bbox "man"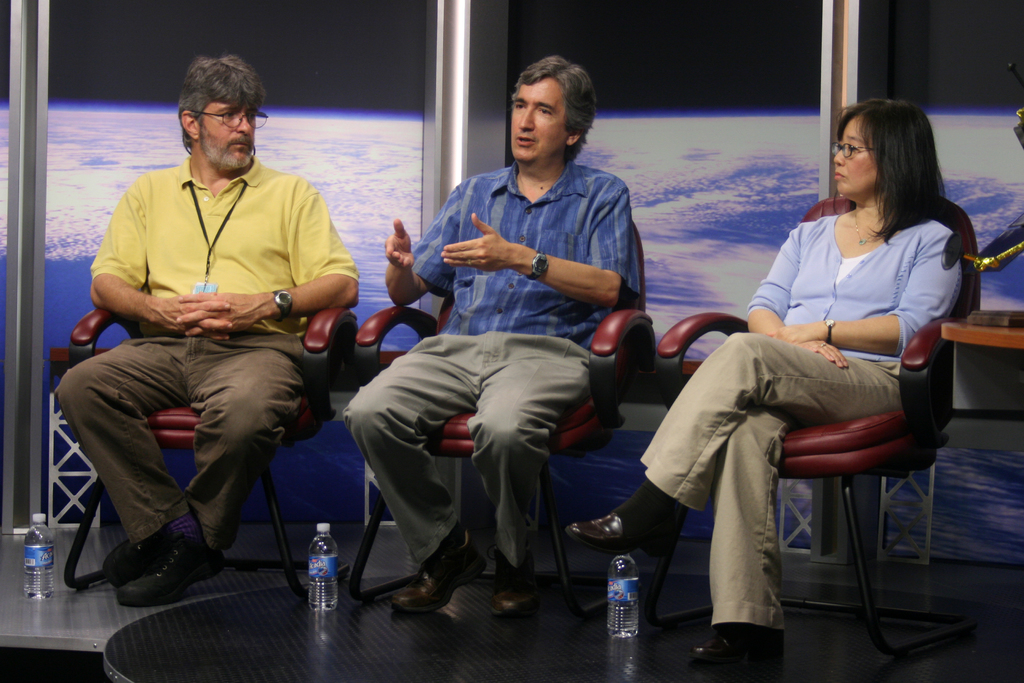
[341, 56, 641, 614]
